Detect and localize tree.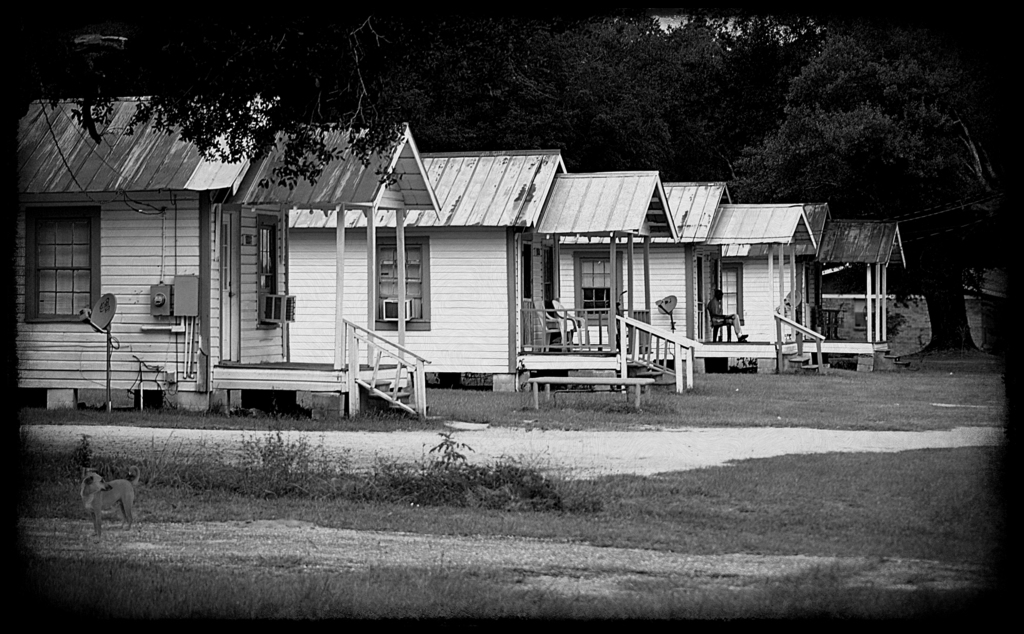
Localized at <region>728, 4, 1023, 352</region>.
